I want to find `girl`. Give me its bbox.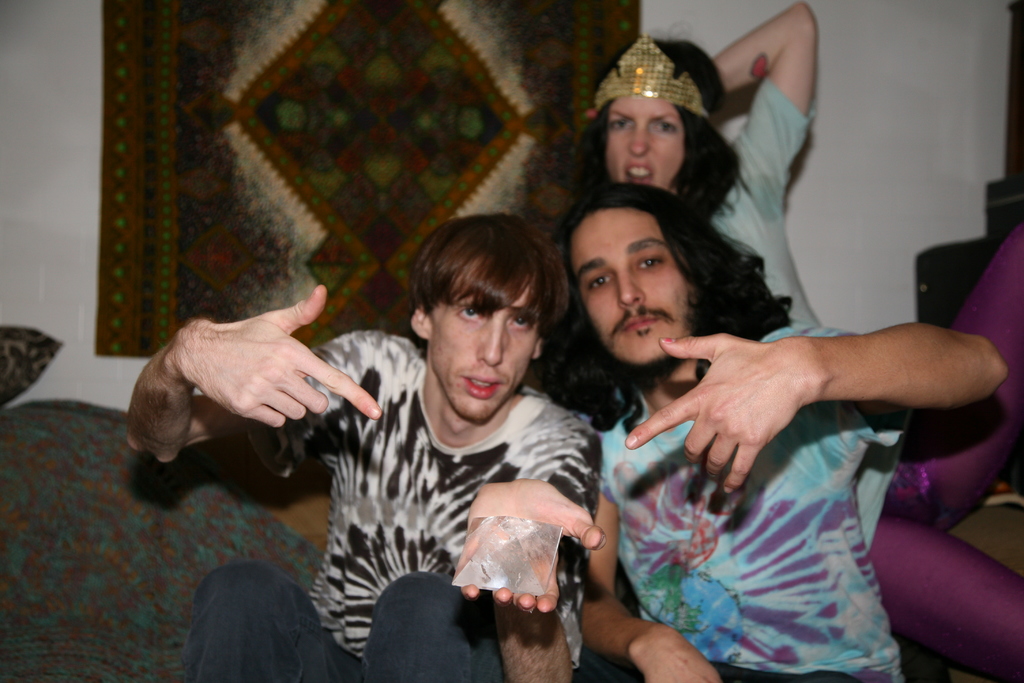
573:0:1023:682.
